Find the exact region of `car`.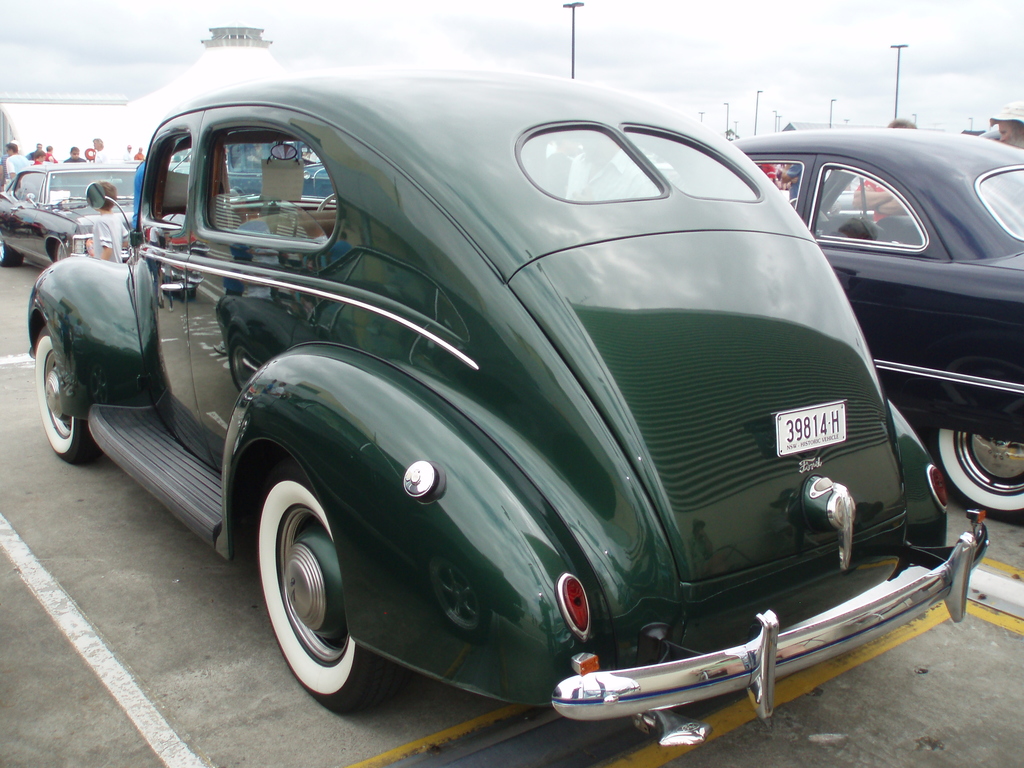
Exact region: region(303, 161, 335, 204).
